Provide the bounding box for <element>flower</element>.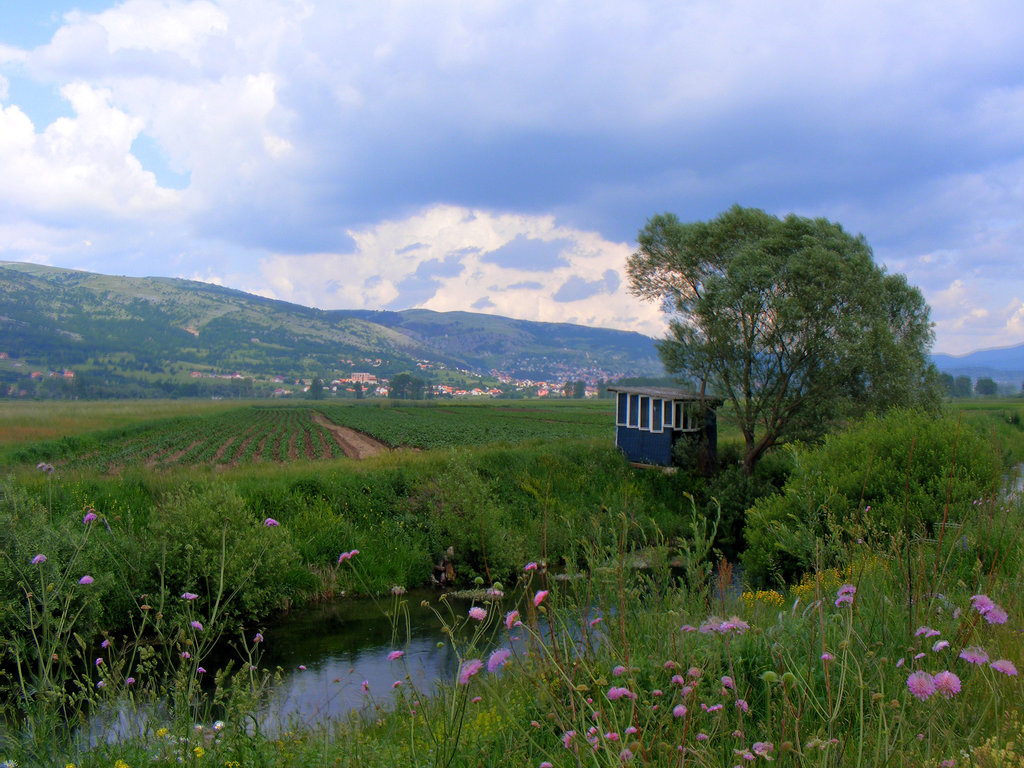
<region>564, 730, 572, 744</region>.
